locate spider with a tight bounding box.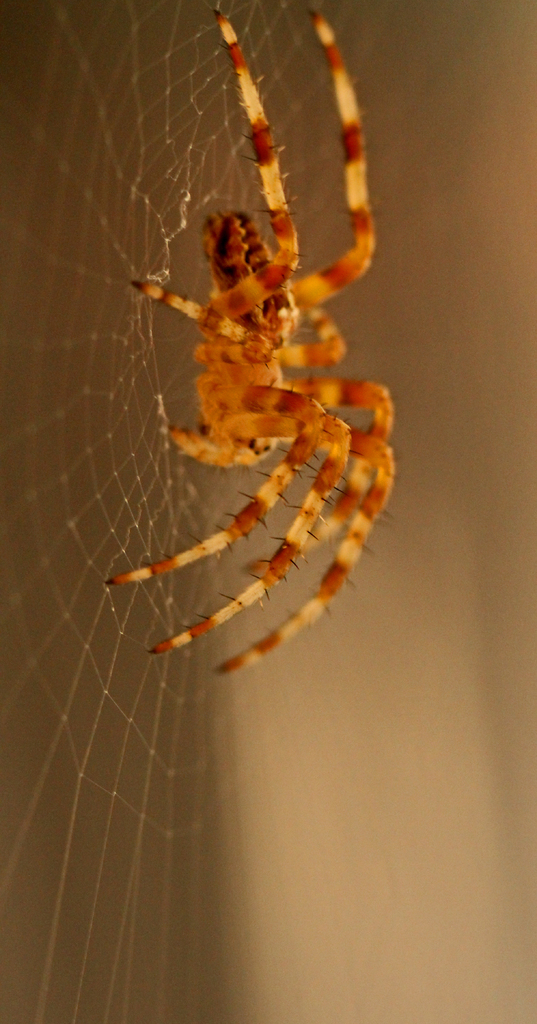
box=[96, 0, 401, 682].
